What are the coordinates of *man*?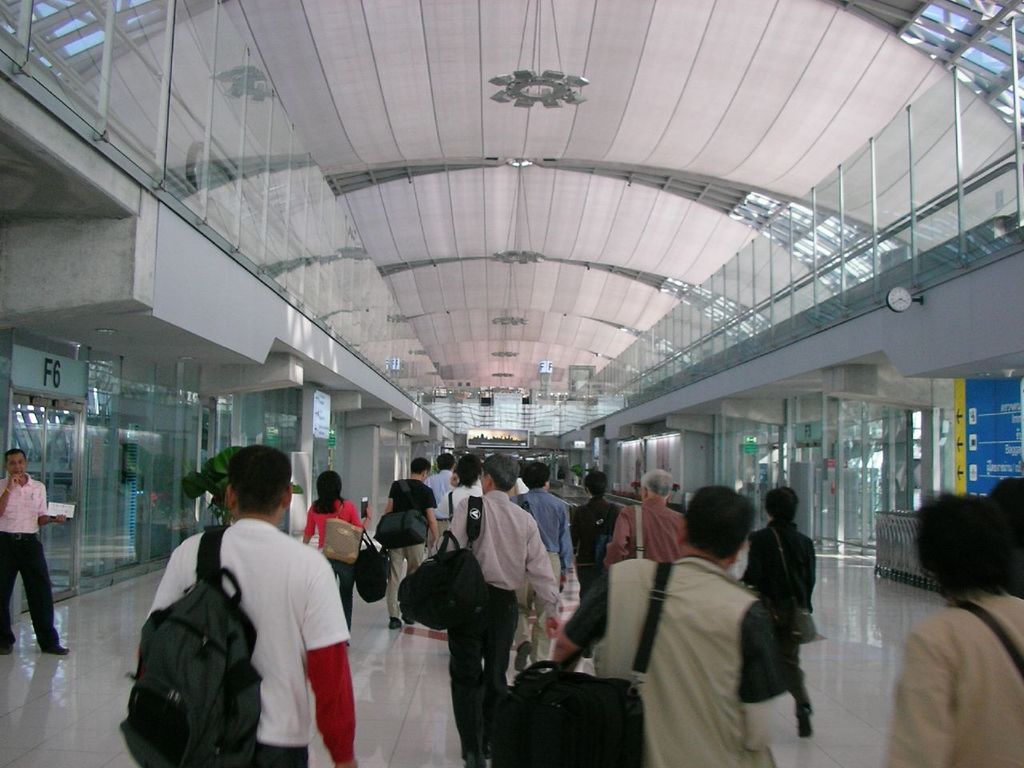
select_region(0, 446, 70, 656).
